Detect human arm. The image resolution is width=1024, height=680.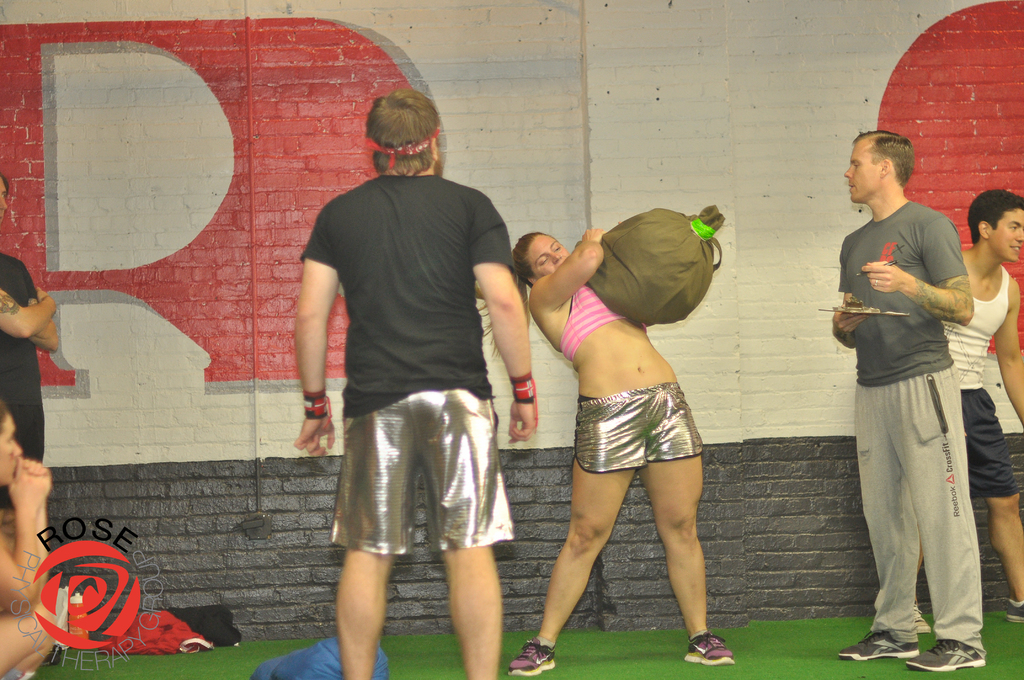
x1=0 y1=452 x2=59 y2=617.
